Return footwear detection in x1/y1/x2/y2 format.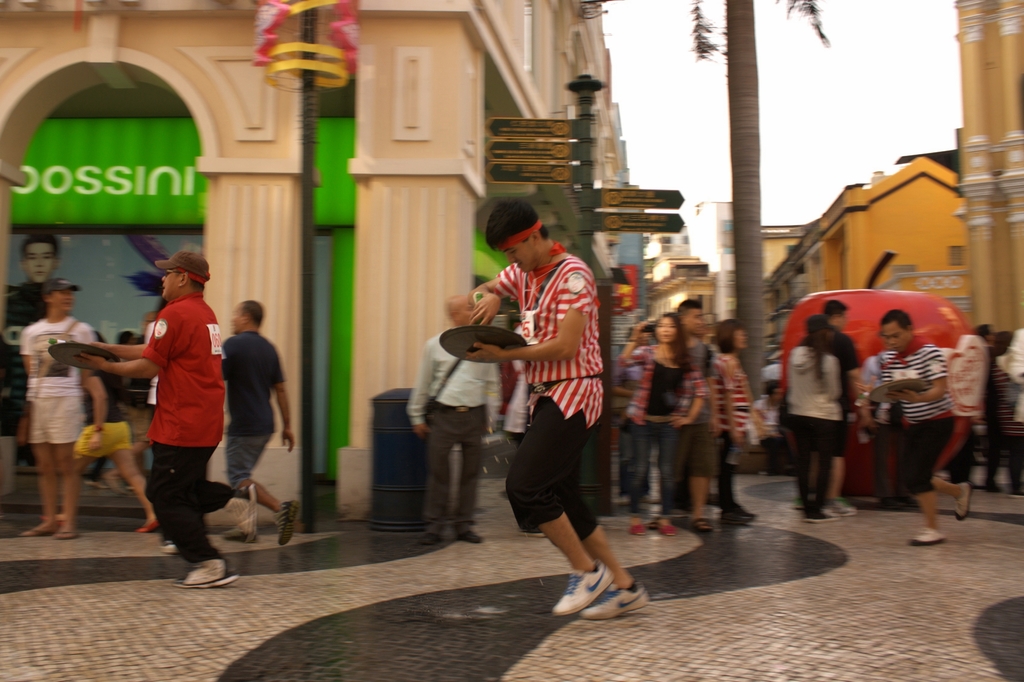
834/492/859/519.
